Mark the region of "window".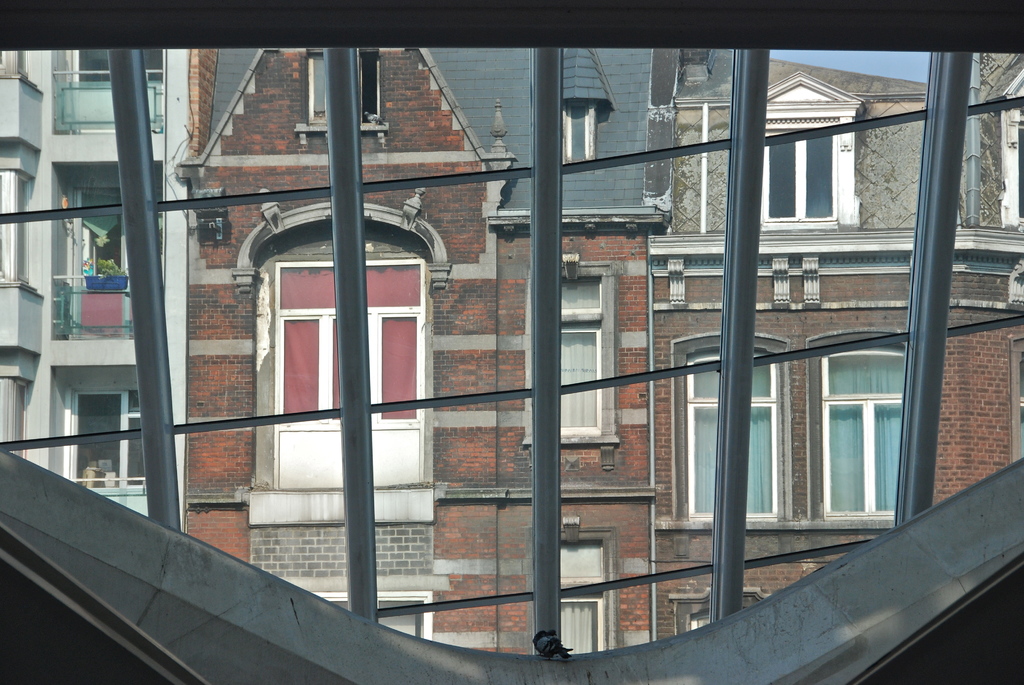
Region: Rect(75, 389, 140, 489).
